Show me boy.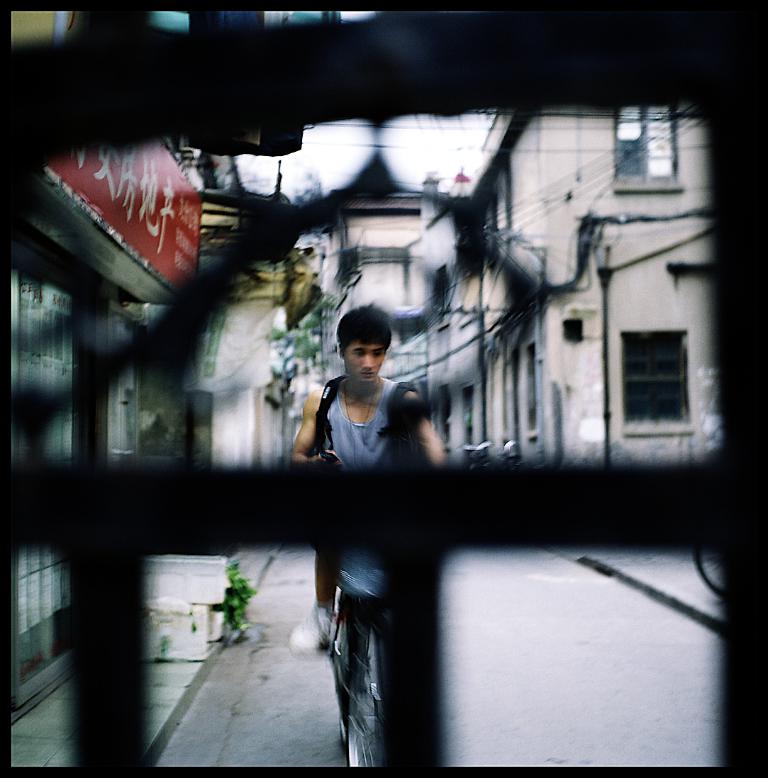
boy is here: [left=283, top=298, right=455, bottom=660].
